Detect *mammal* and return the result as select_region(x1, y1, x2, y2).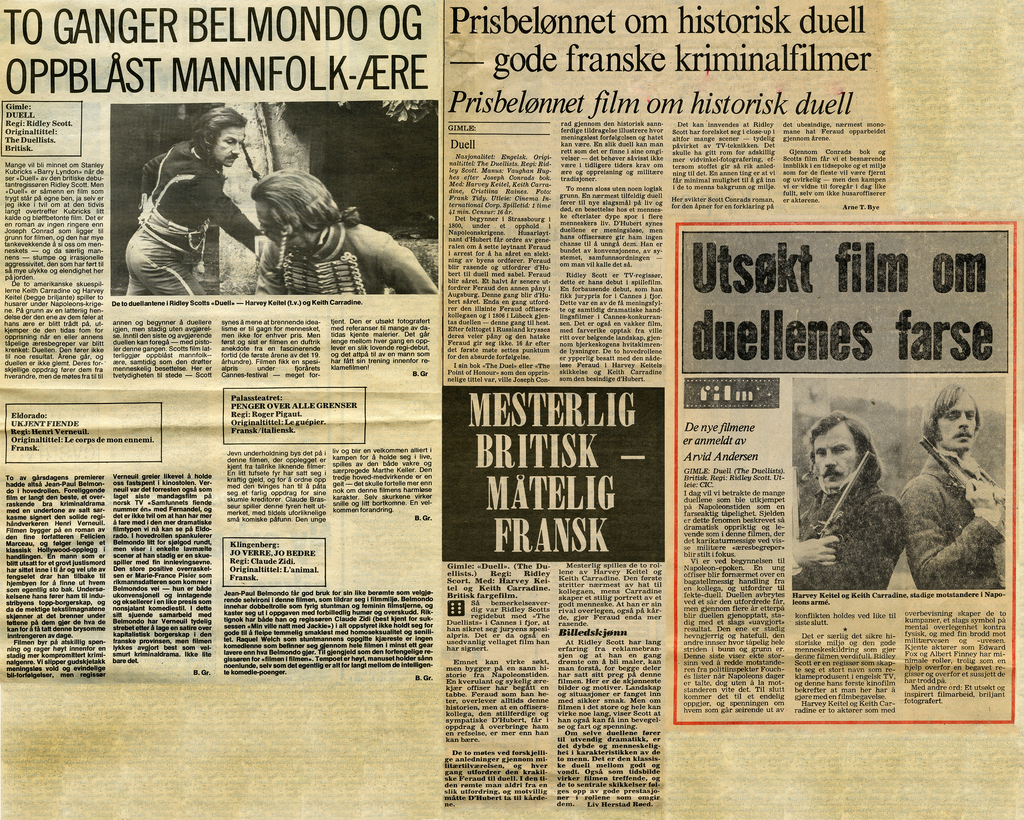
select_region(900, 385, 1003, 588).
